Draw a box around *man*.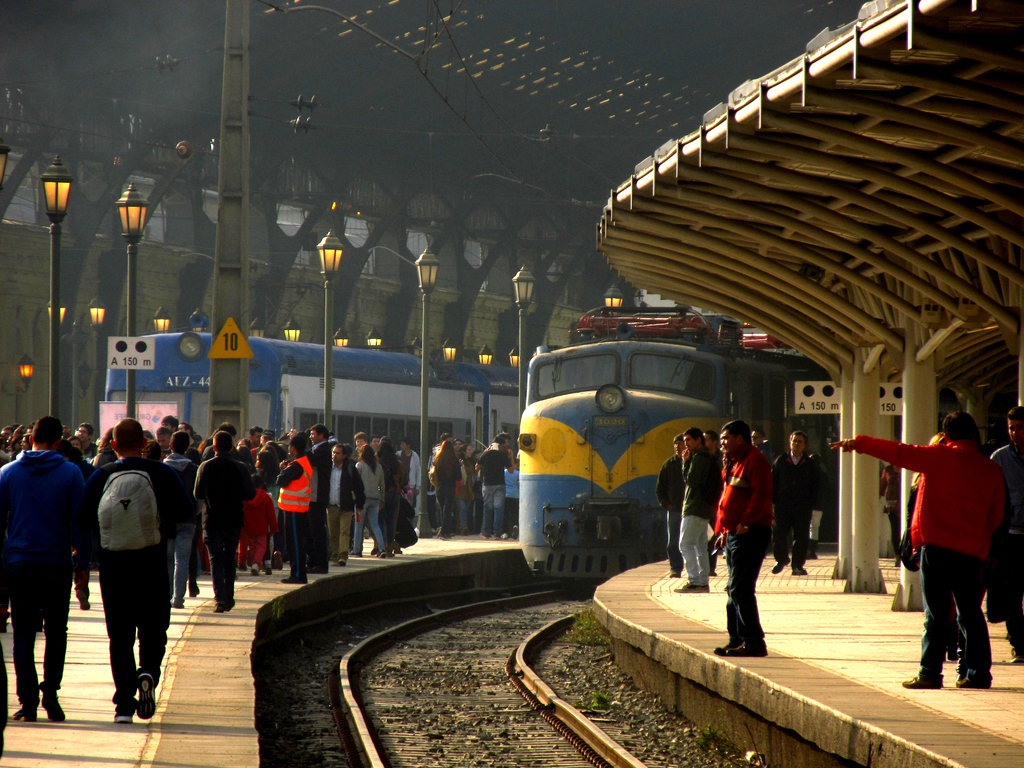
Rect(74, 432, 174, 732).
